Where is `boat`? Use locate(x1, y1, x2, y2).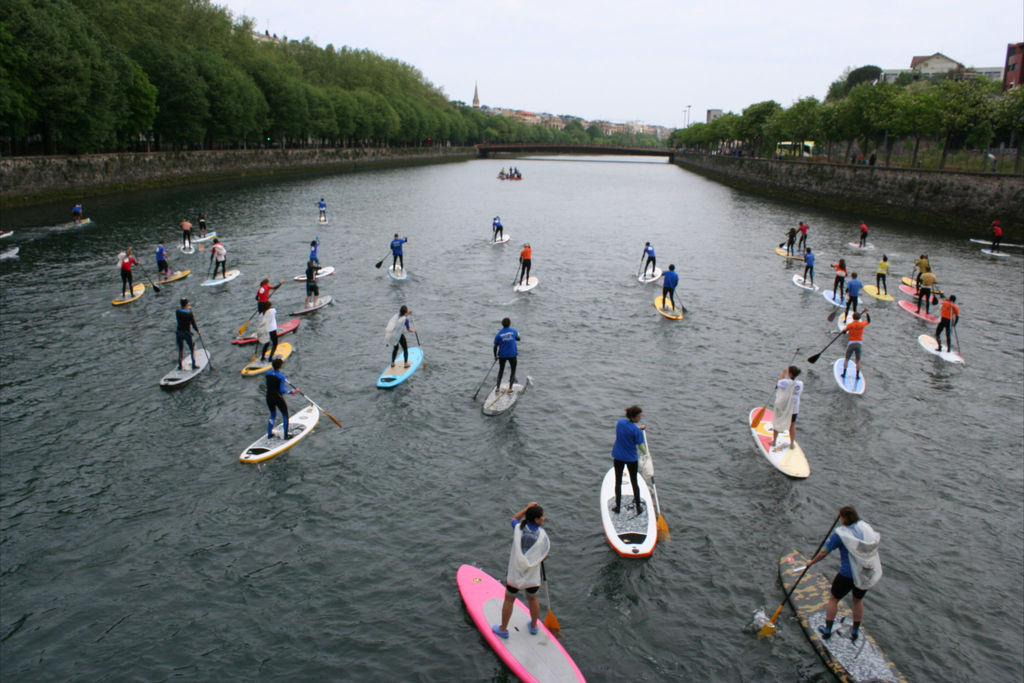
locate(232, 320, 301, 345).
